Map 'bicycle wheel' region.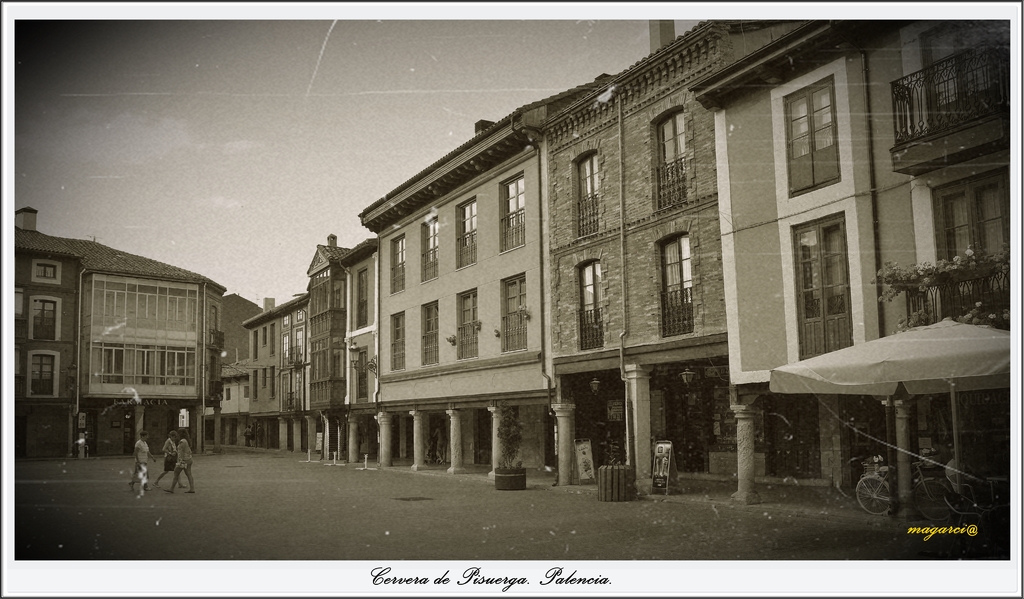
Mapped to crop(914, 474, 951, 525).
